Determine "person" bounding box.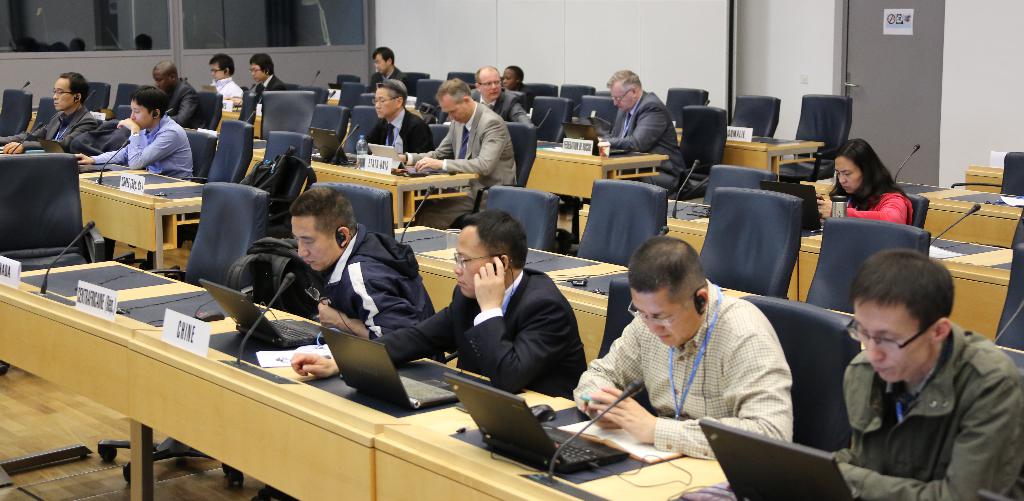
Determined: locate(287, 183, 451, 365).
